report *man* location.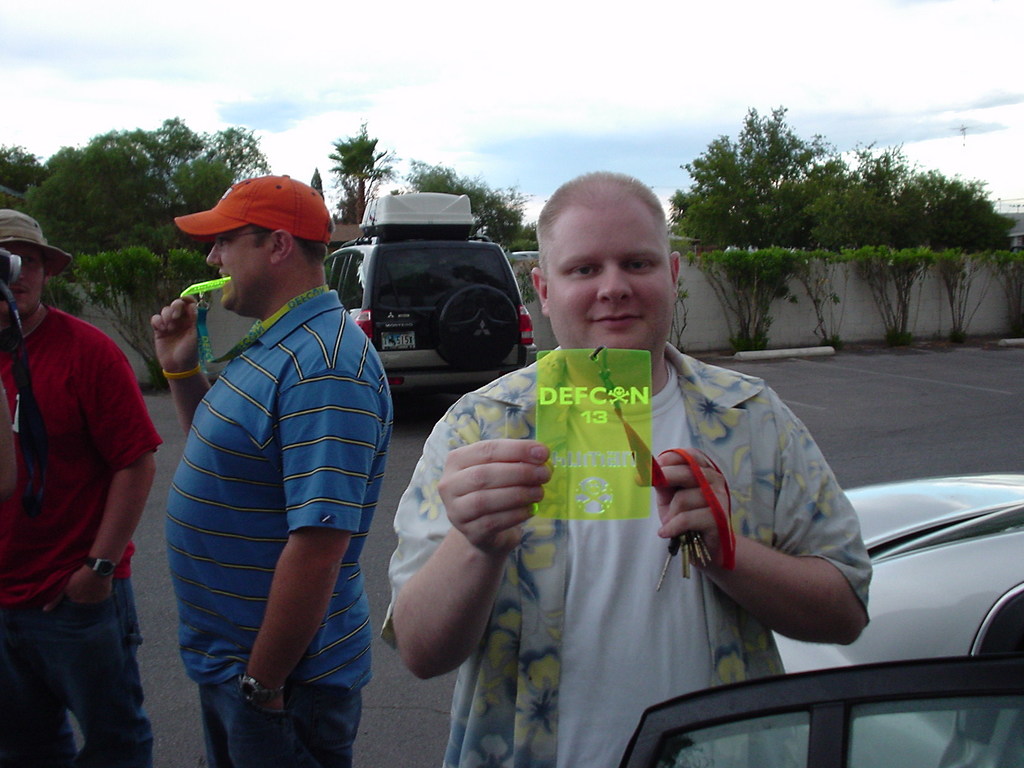
Report: left=383, top=172, right=872, bottom=767.
